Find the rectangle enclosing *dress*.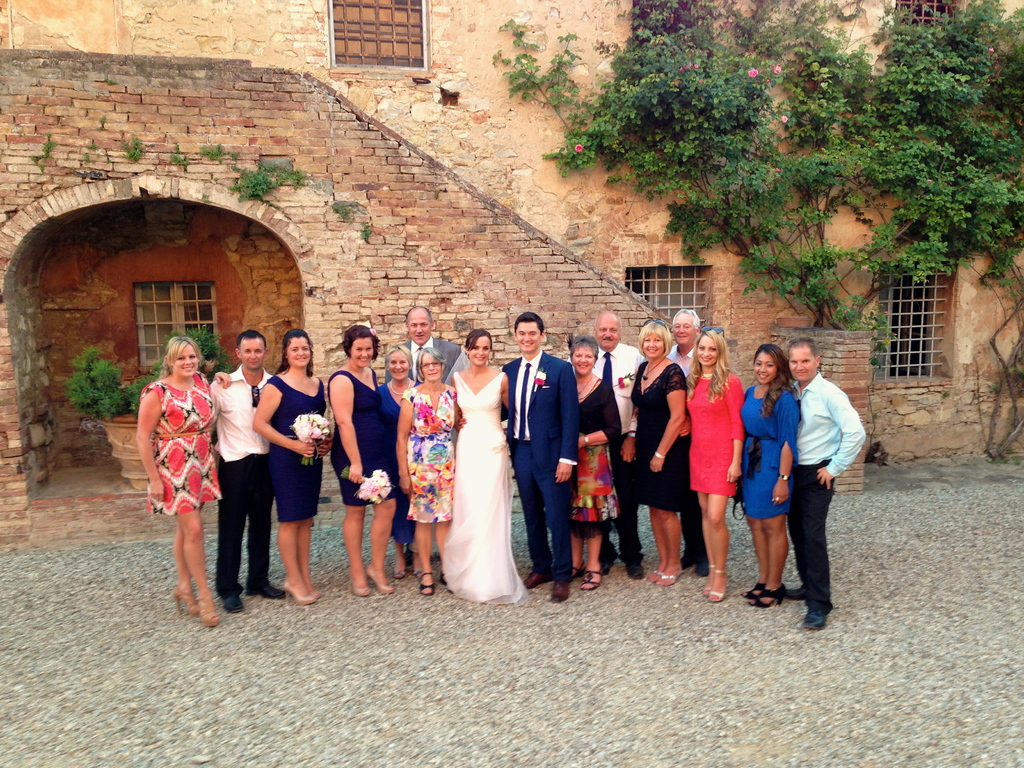
<box>375,381,418,545</box>.
